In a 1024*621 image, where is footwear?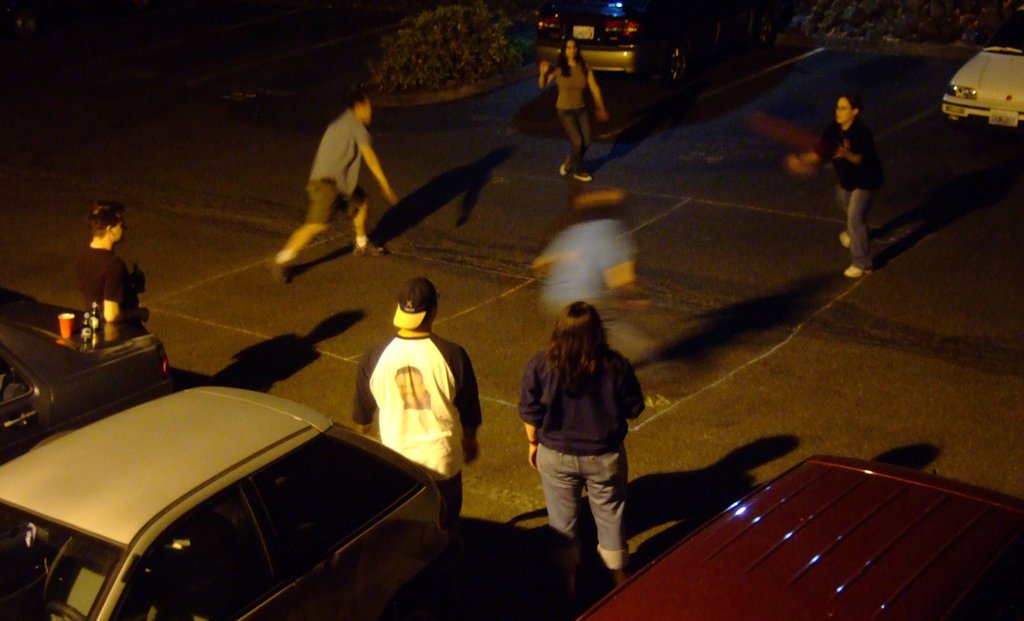
bbox(570, 166, 588, 186).
